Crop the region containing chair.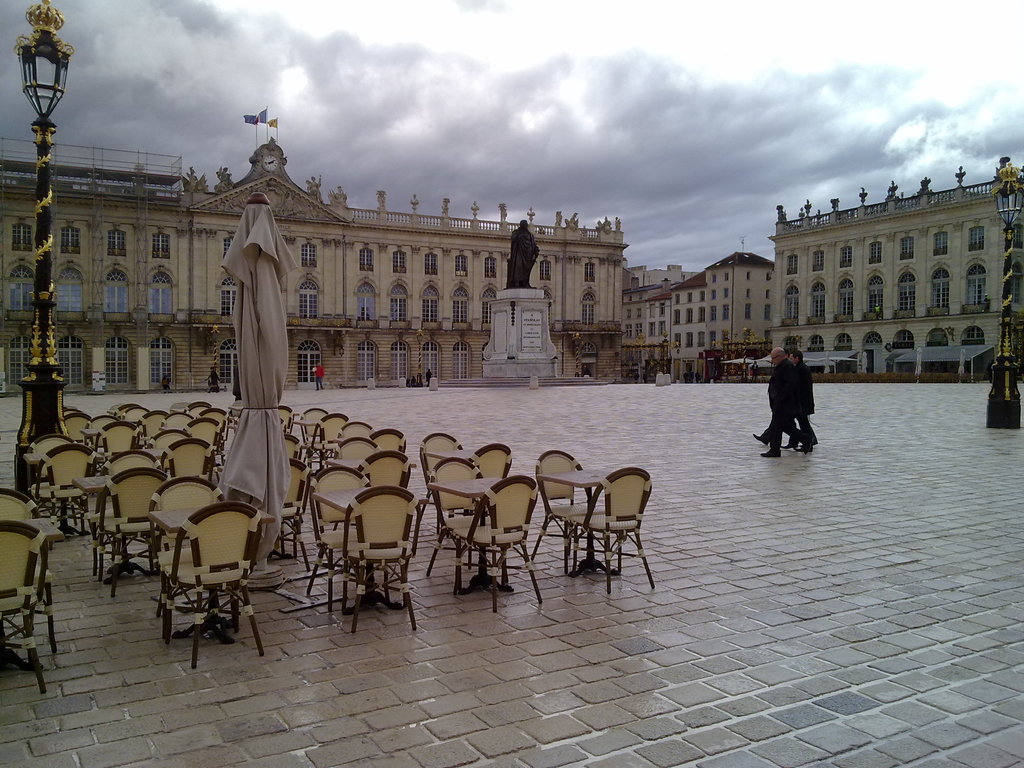
Crop region: (21, 436, 73, 519).
